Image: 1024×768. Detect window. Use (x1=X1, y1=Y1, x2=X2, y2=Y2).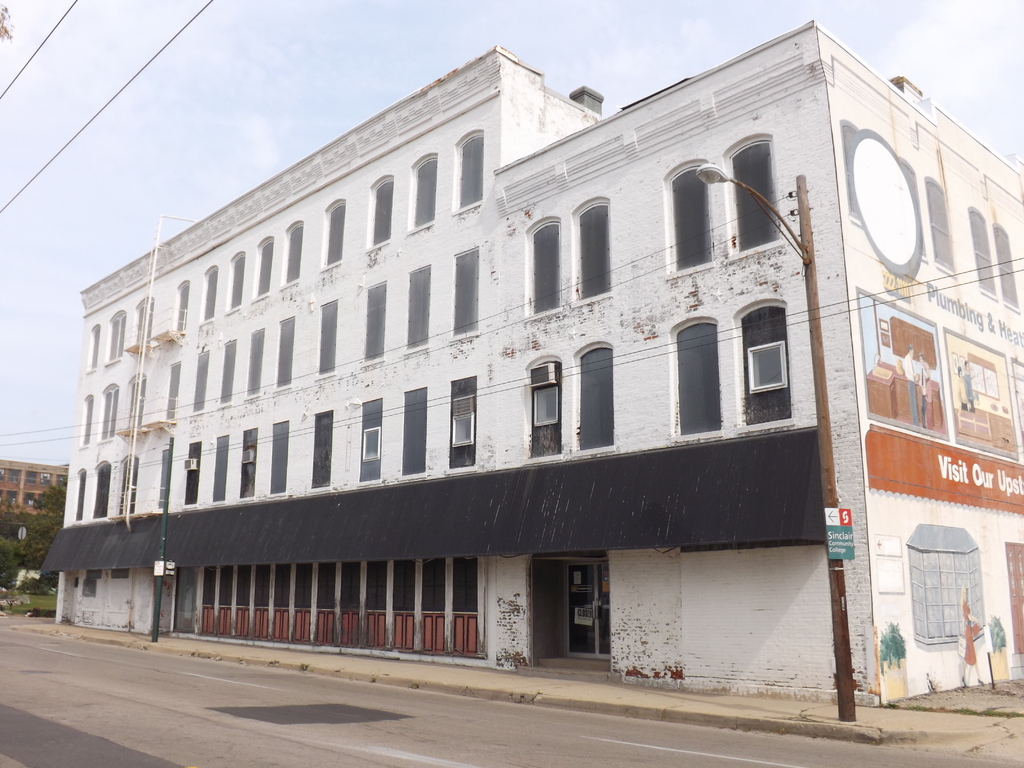
(x1=126, y1=376, x2=143, y2=428).
